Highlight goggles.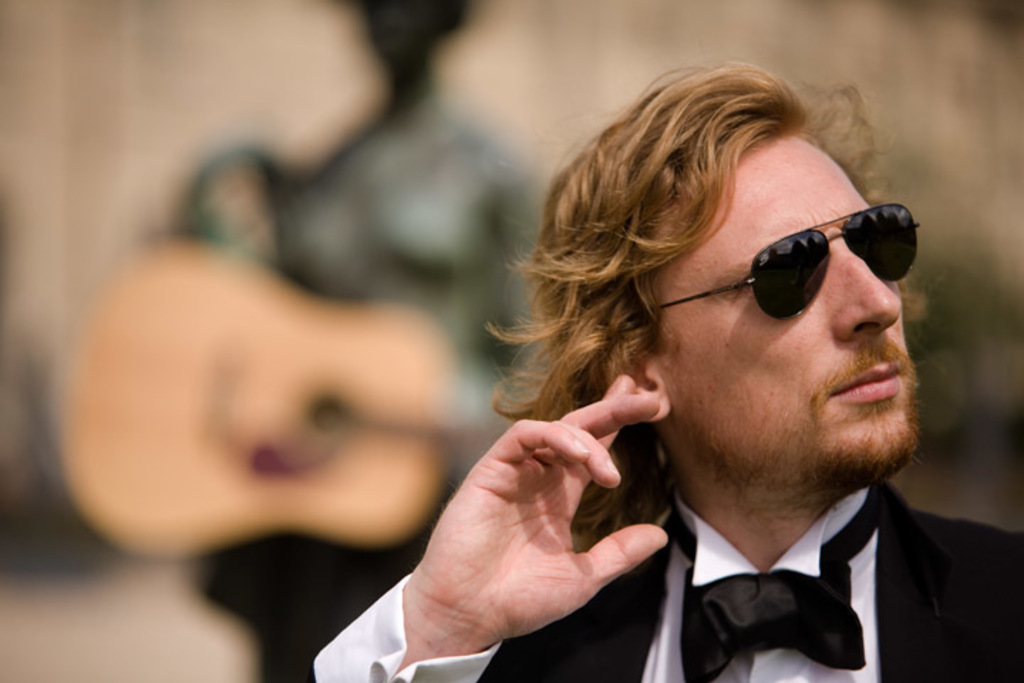
Highlighted region: {"left": 657, "top": 199, "right": 920, "bottom": 317}.
